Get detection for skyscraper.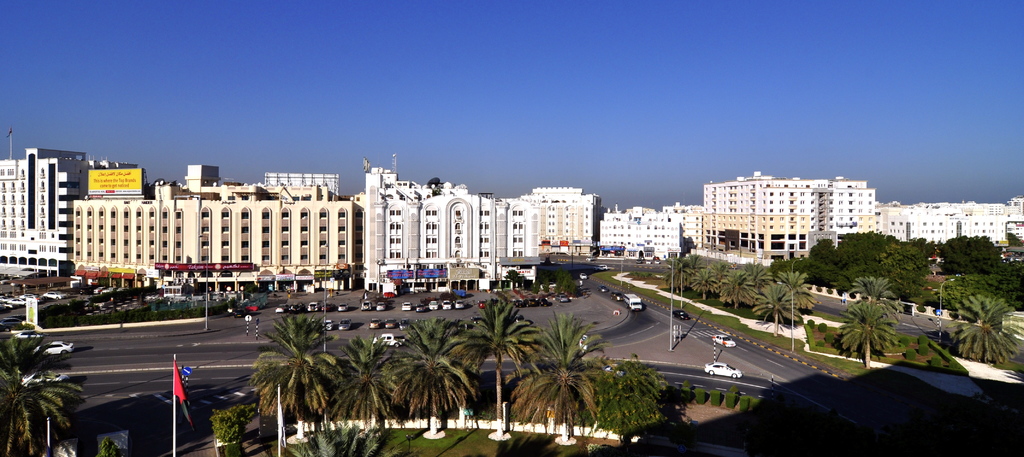
Detection: (left=596, top=197, right=709, bottom=264).
